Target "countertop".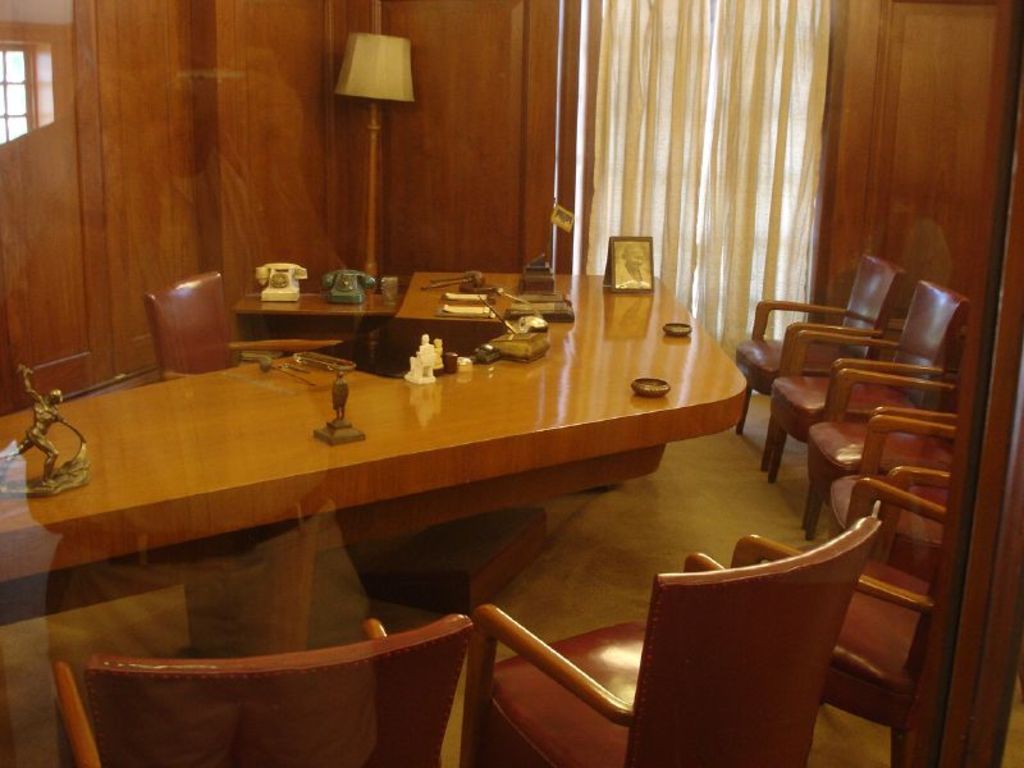
Target region: [0, 266, 749, 585].
